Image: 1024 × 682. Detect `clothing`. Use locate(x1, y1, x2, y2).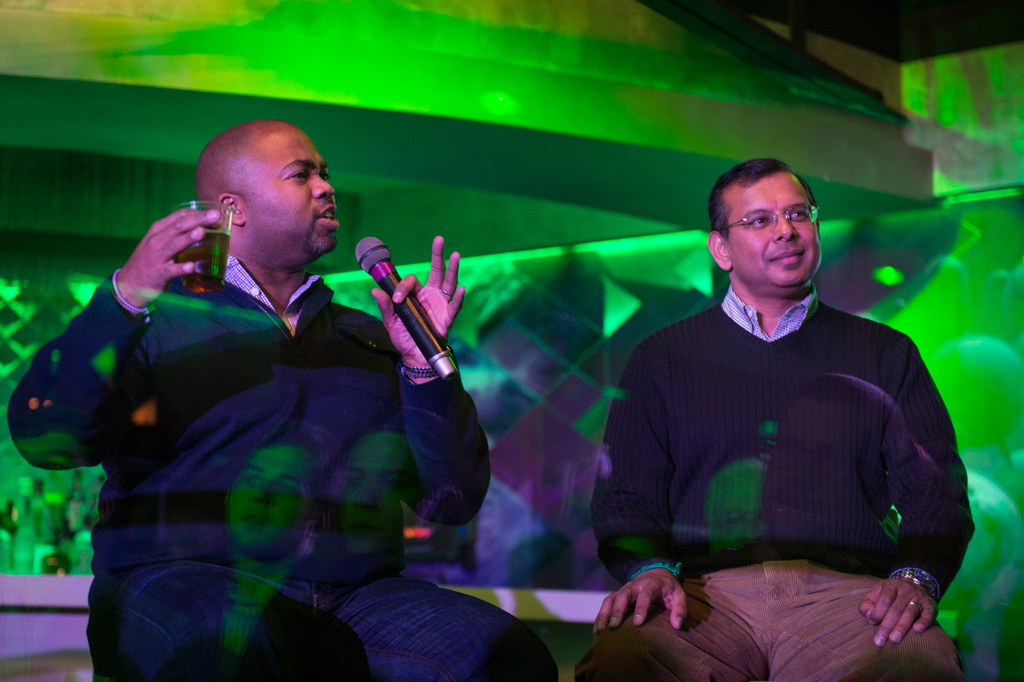
locate(557, 282, 979, 681).
